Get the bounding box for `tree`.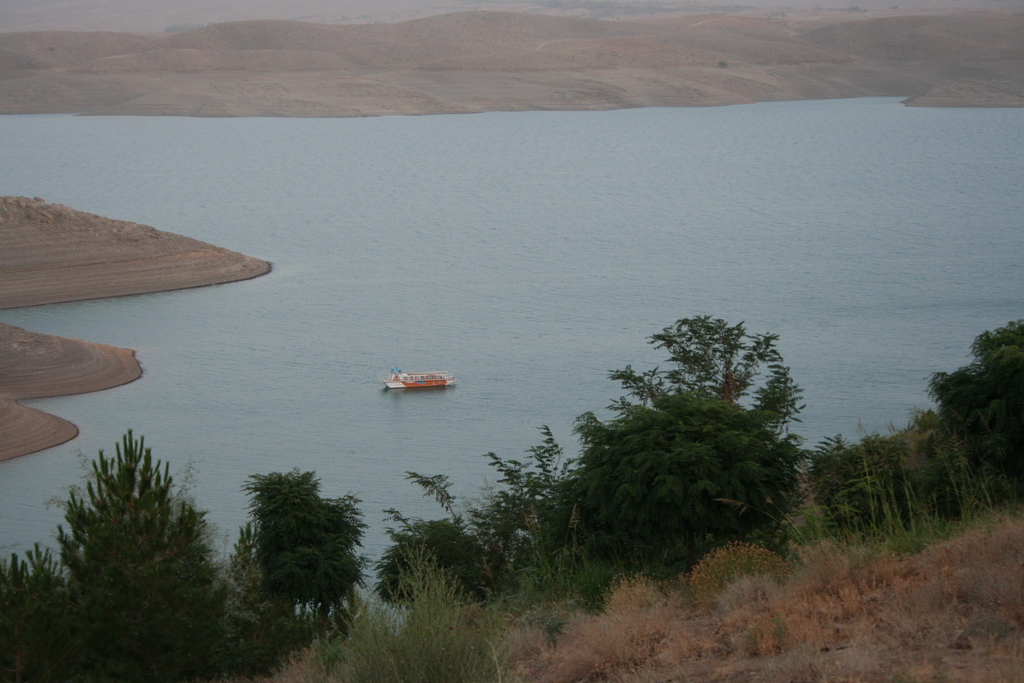
220:462:383:667.
